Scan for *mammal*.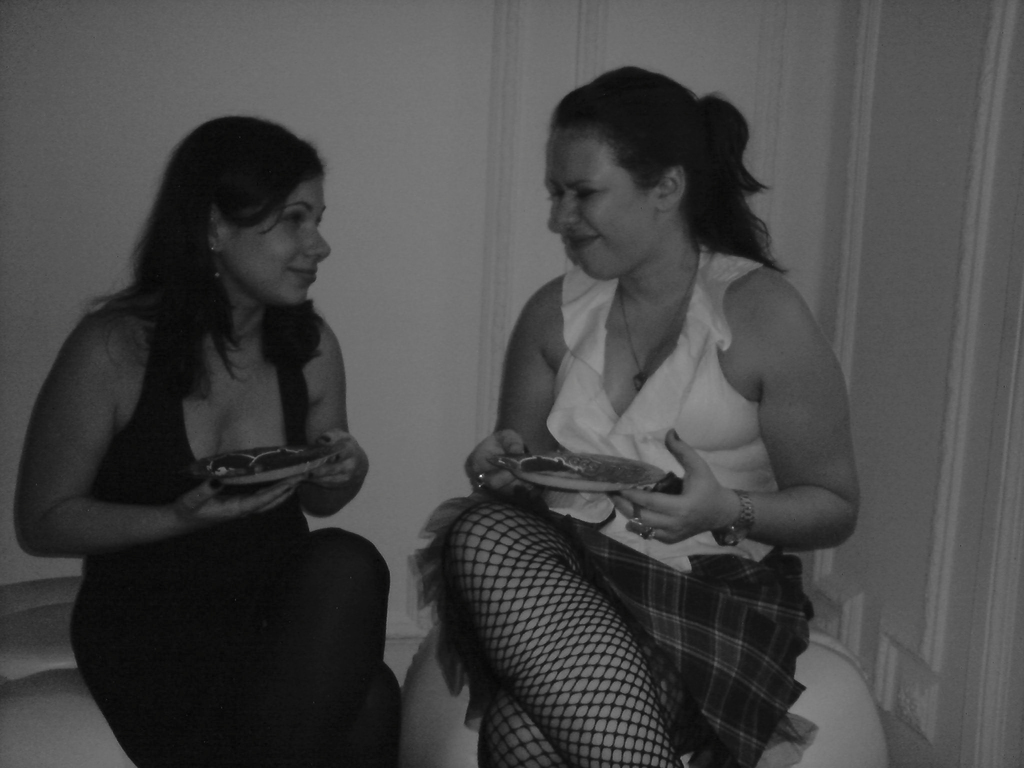
Scan result: box(17, 122, 395, 767).
